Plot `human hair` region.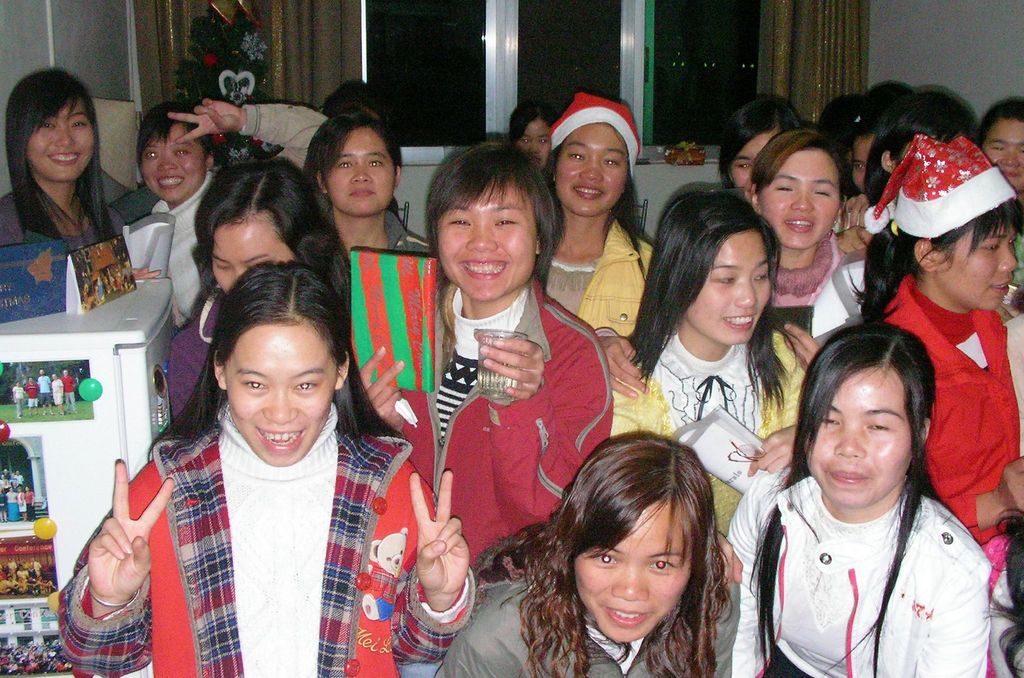
Plotted at (547, 142, 656, 277).
